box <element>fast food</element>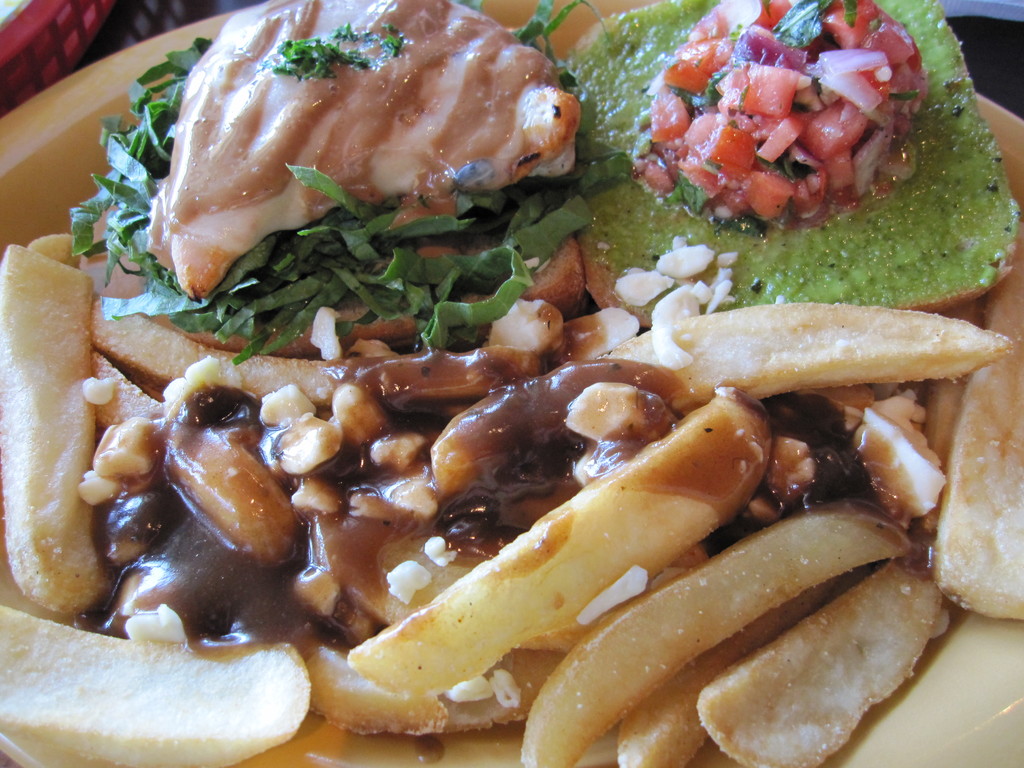
crop(136, 0, 596, 312)
